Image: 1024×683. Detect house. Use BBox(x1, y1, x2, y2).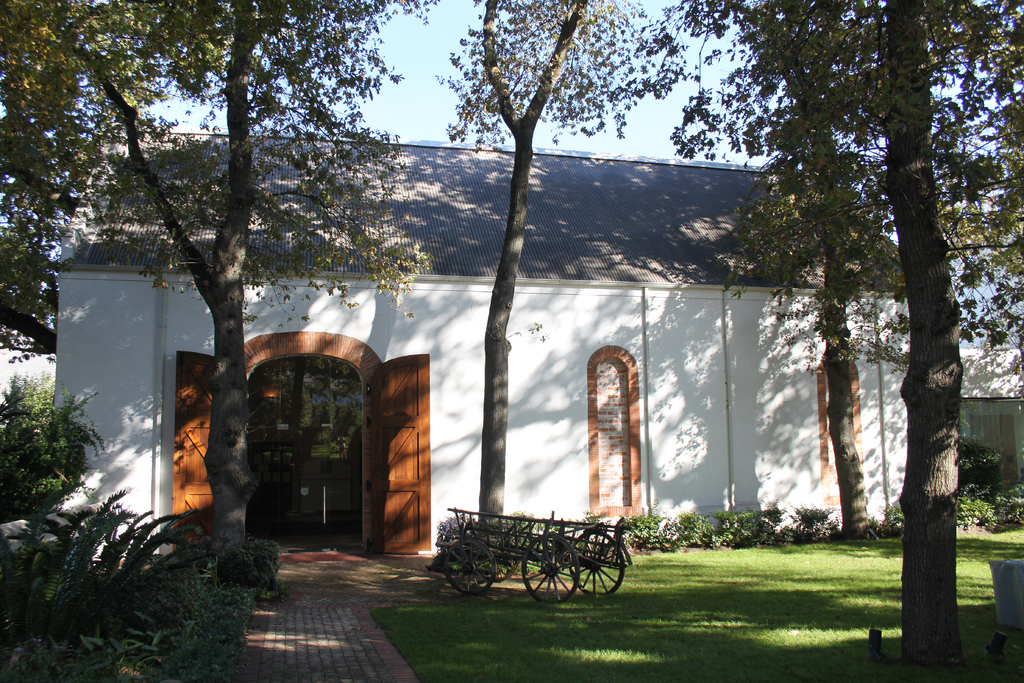
BBox(52, 127, 946, 573).
